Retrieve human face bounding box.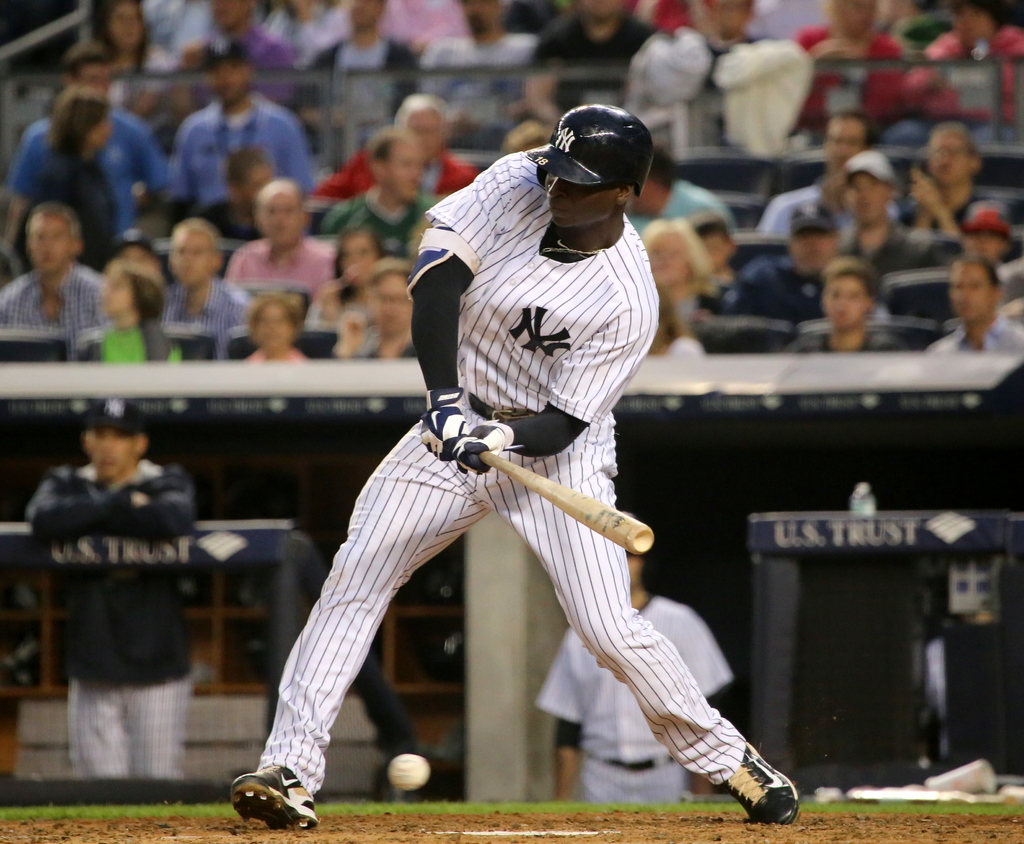
Bounding box: crop(829, 0, 877, 32).
